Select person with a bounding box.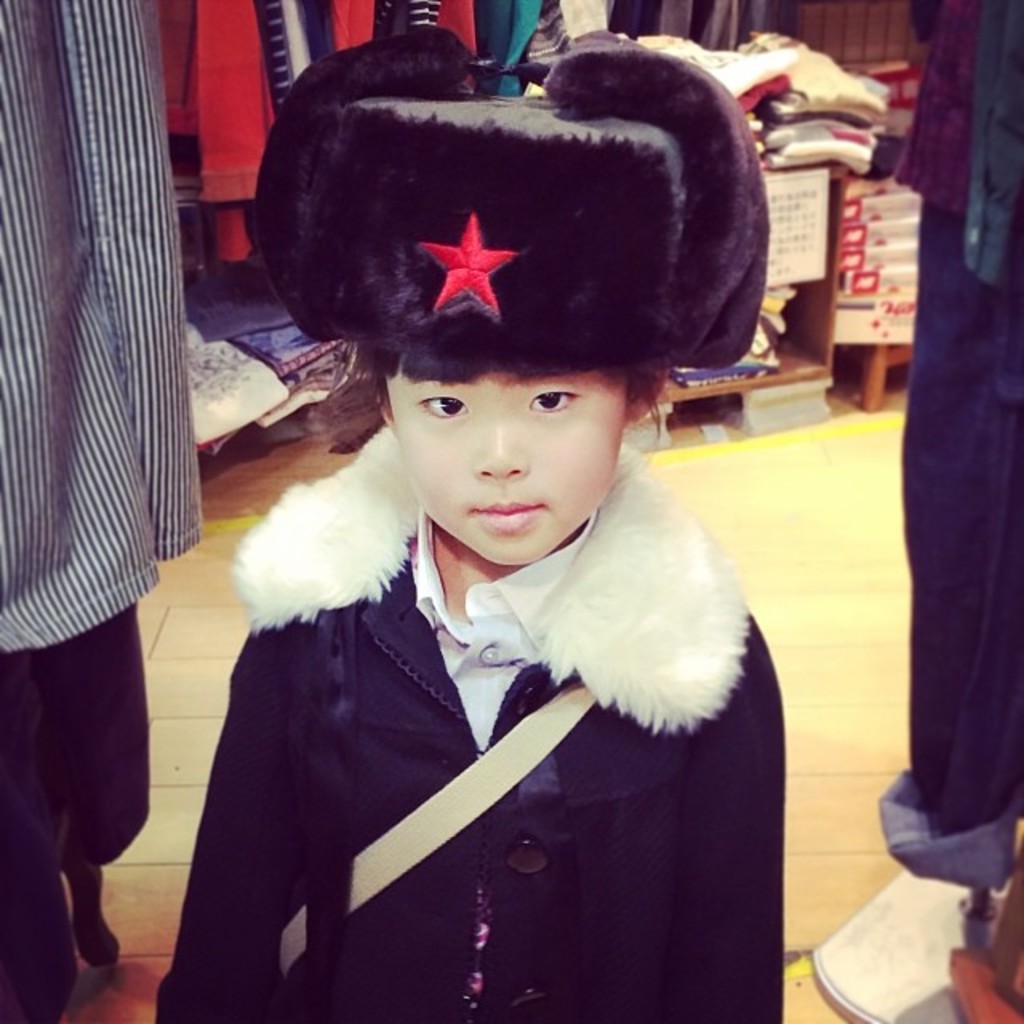
<bbox>157, 22, 782, 1022</bbox>.
